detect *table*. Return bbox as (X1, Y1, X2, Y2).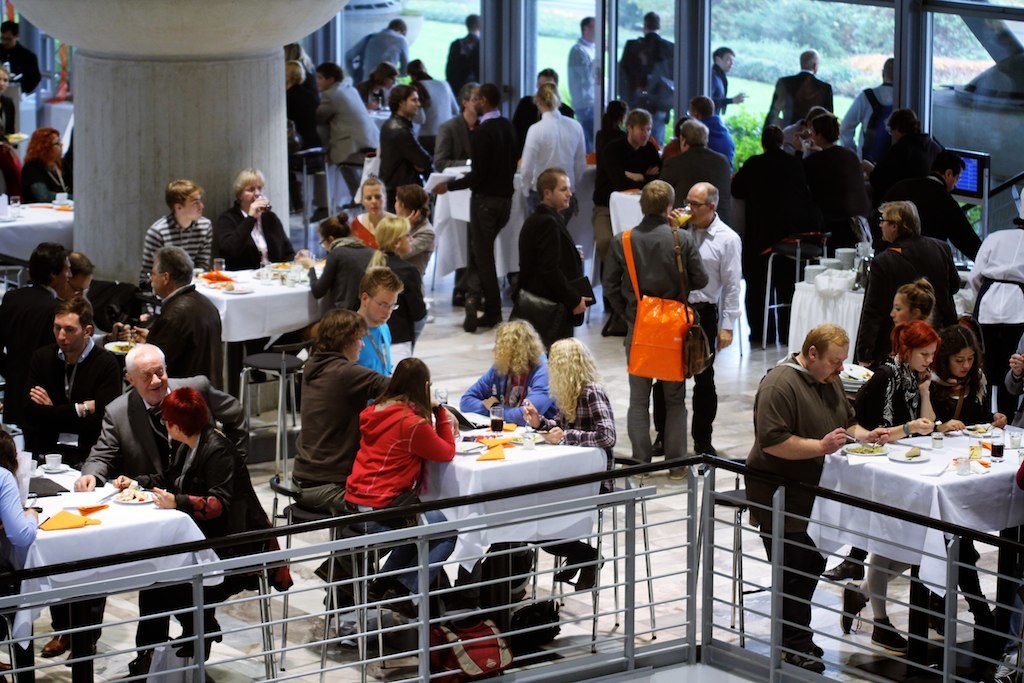
(191, 257, 328, 401).
